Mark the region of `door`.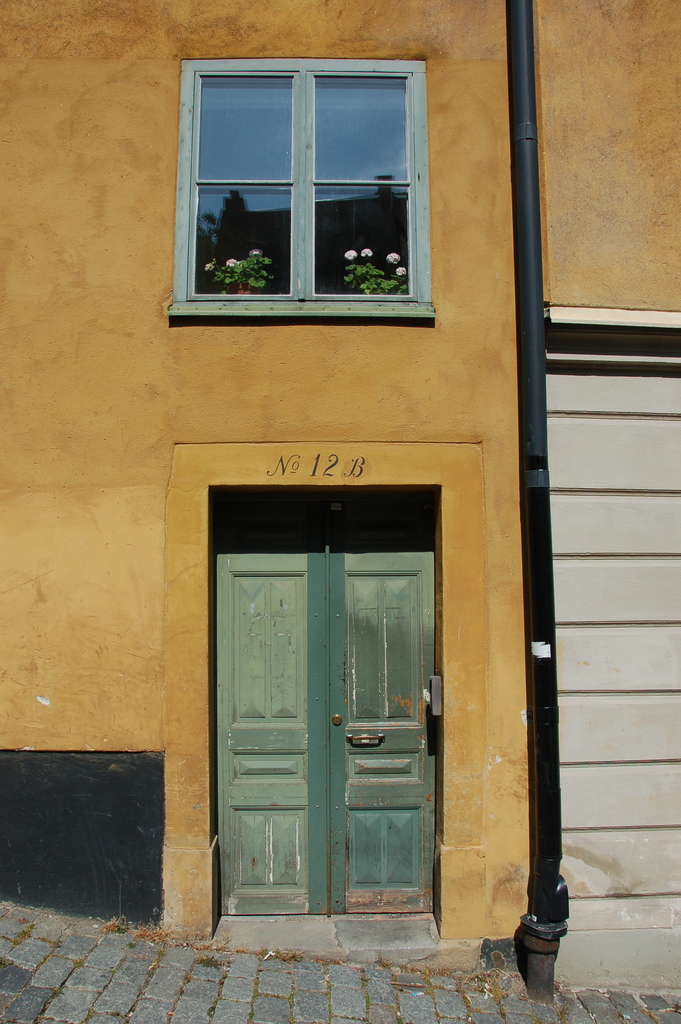
Region: {"x1": 210, "y1": 518, "x2": 443, "y2": 913}.
